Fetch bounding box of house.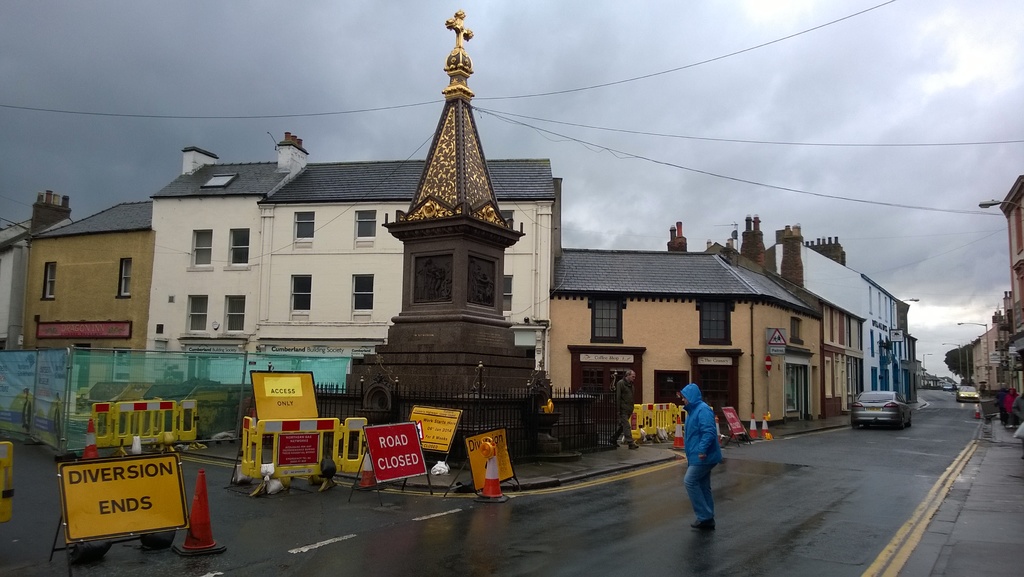
Bbox: l=965, t=326, r=1005, b=396.
